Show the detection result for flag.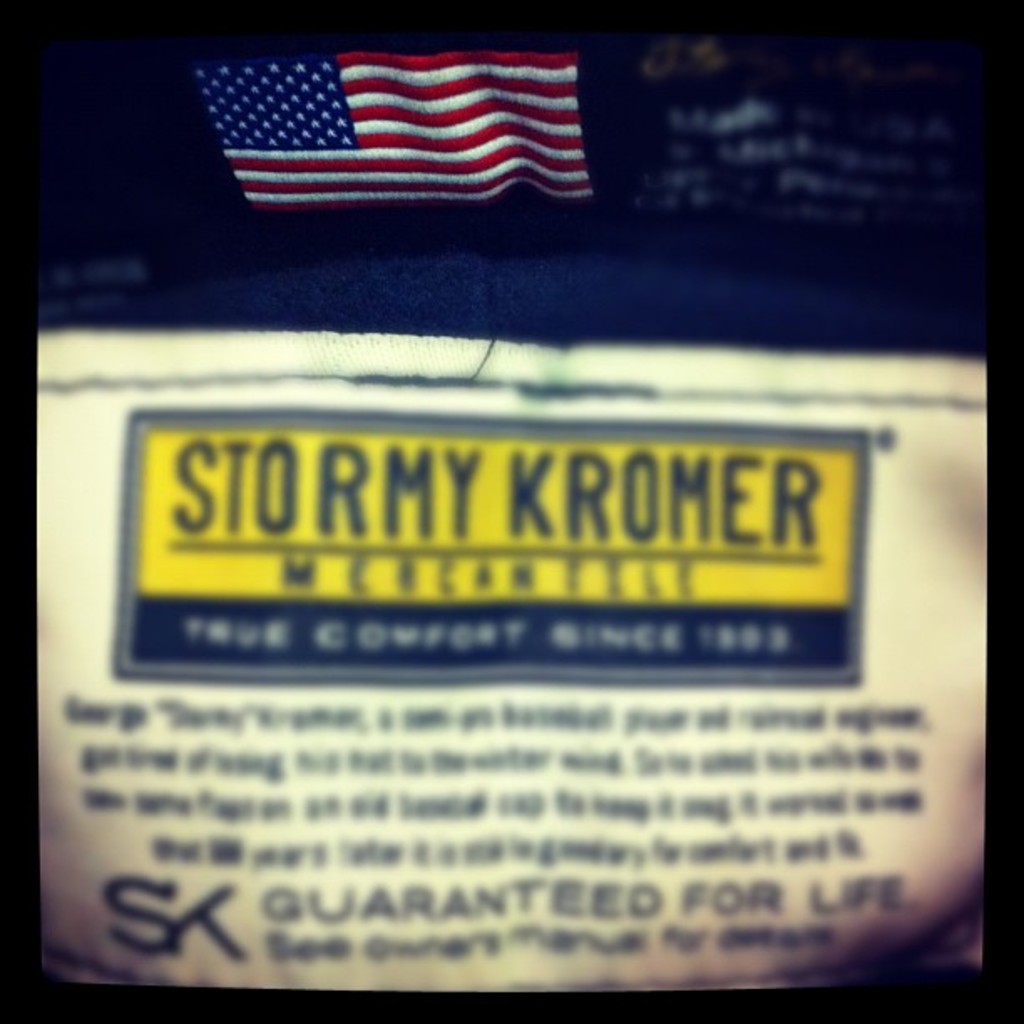
<box>172,57,629,224</box>.
